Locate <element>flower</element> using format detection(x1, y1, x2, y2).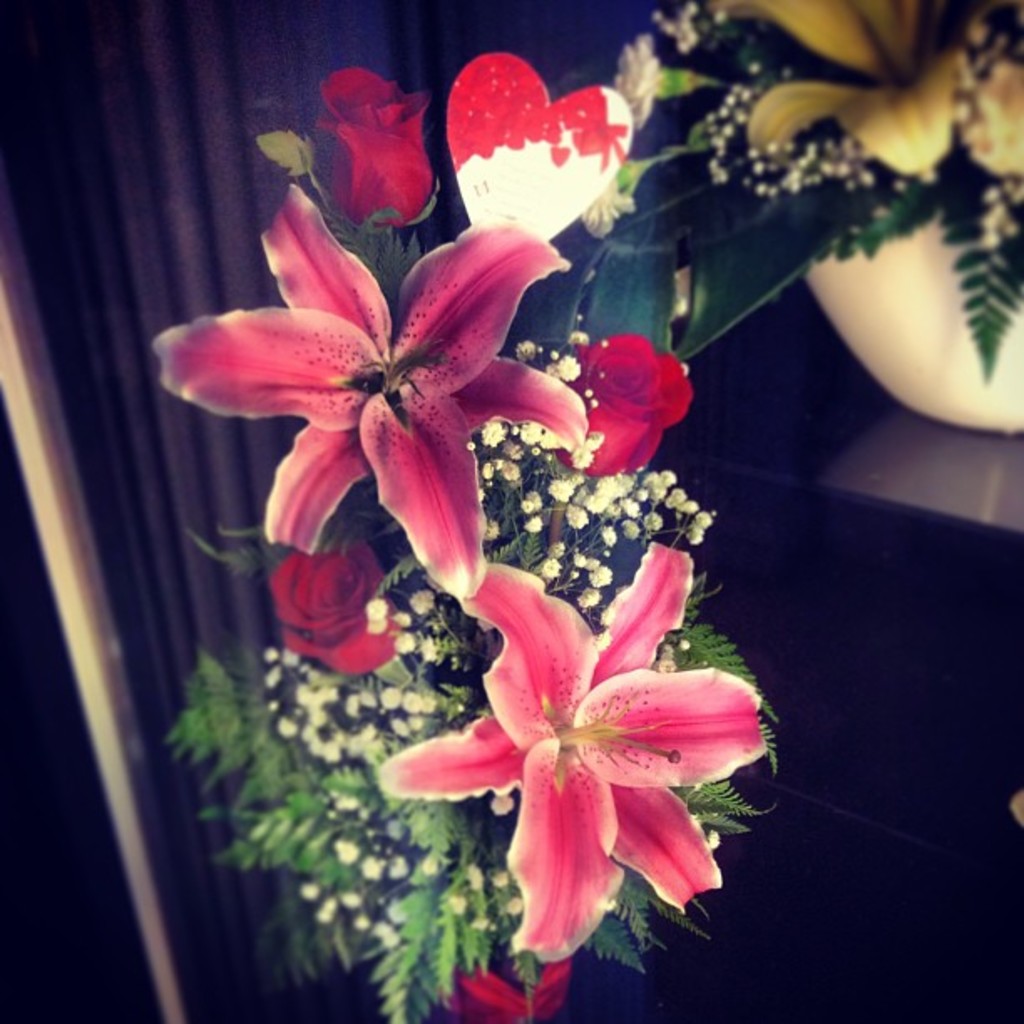
detection(693, 0, 1022, 184).
